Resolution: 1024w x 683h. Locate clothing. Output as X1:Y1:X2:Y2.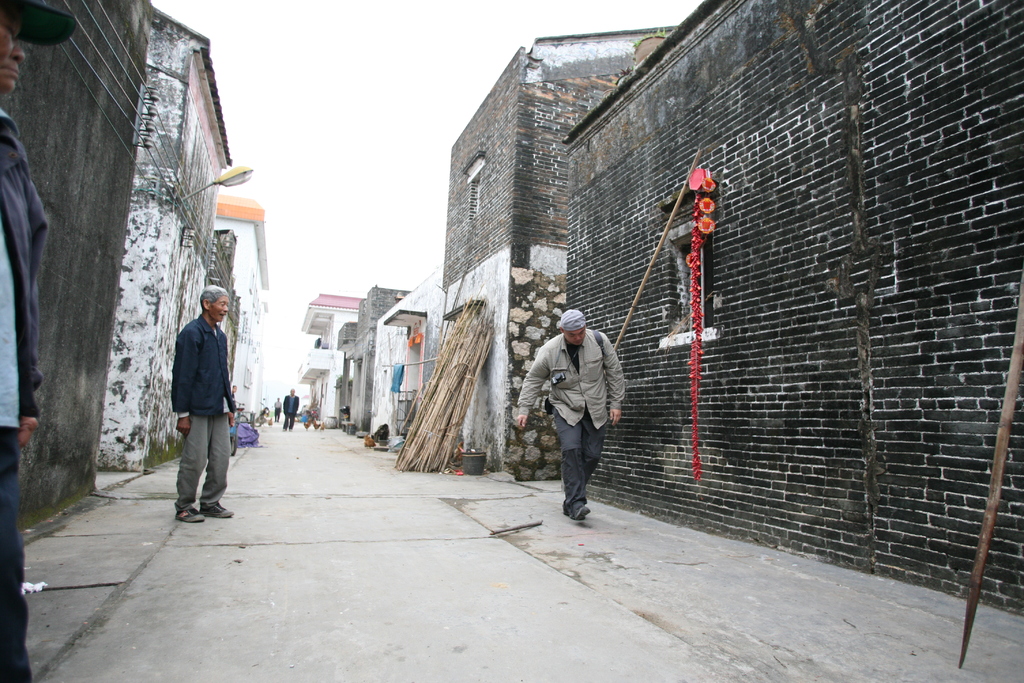
0:101:53:682.
